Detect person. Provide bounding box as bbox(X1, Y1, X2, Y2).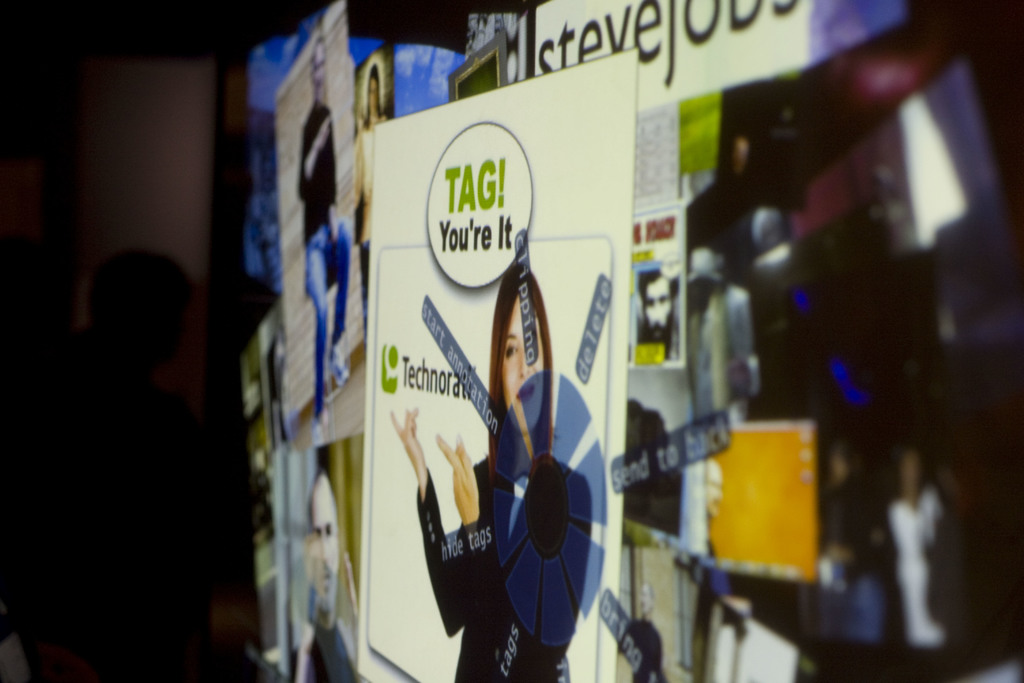
bbox(280, 468, 362, 682).
